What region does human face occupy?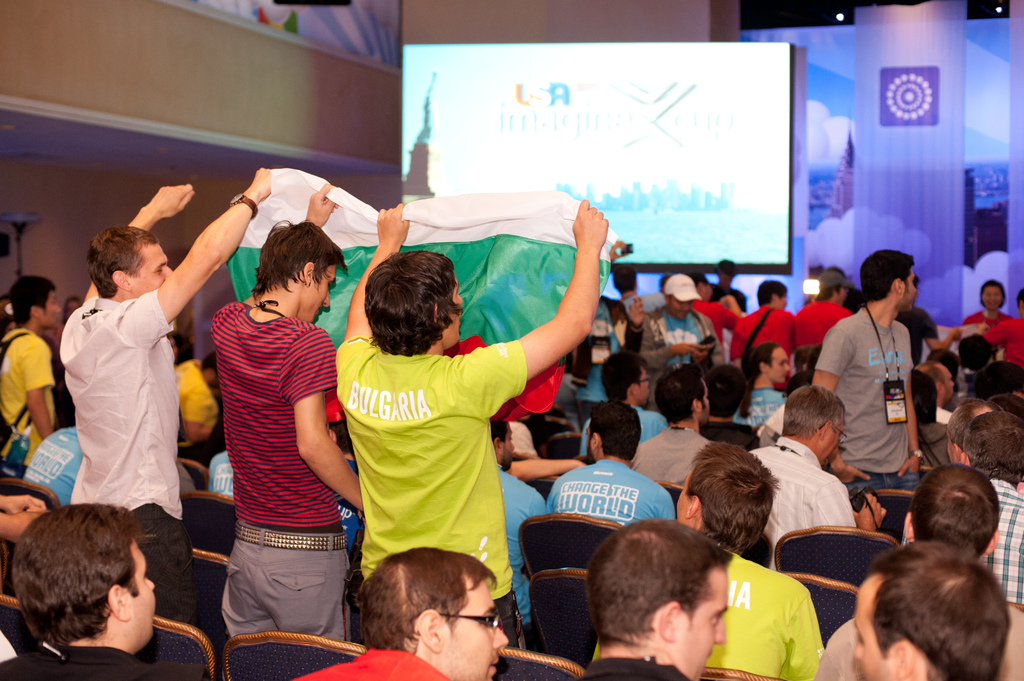
box(310, 264, 343, 330).
